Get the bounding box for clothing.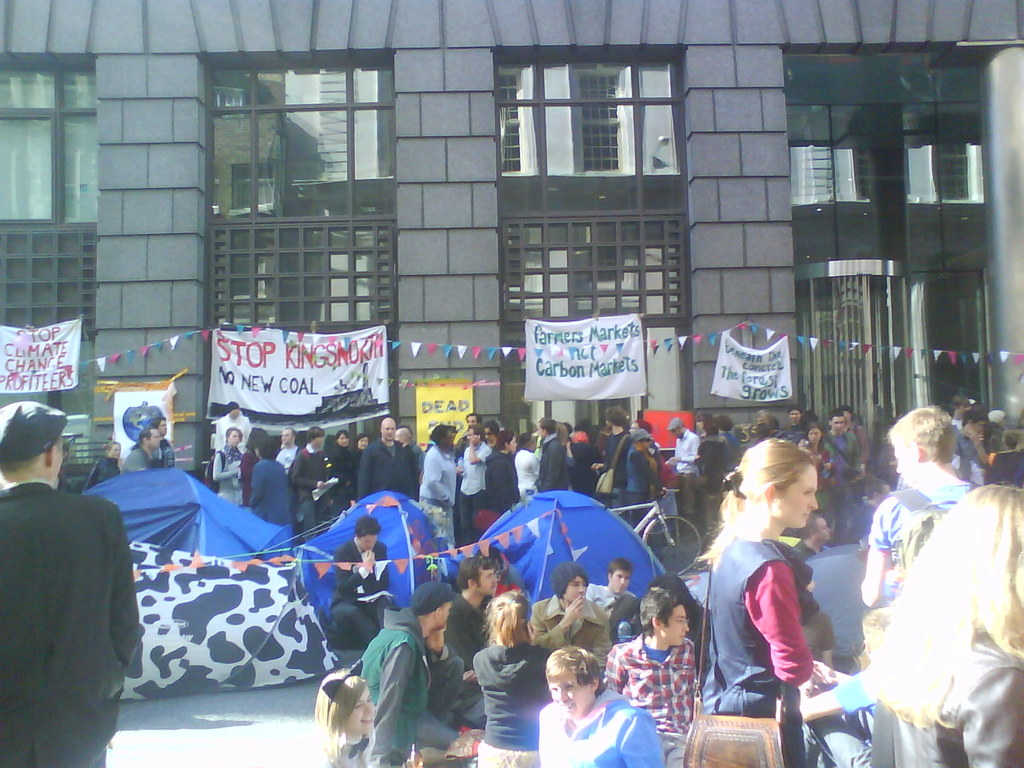
{"left": 82, "top": 455, "right": 123, "bottom": 488}.
